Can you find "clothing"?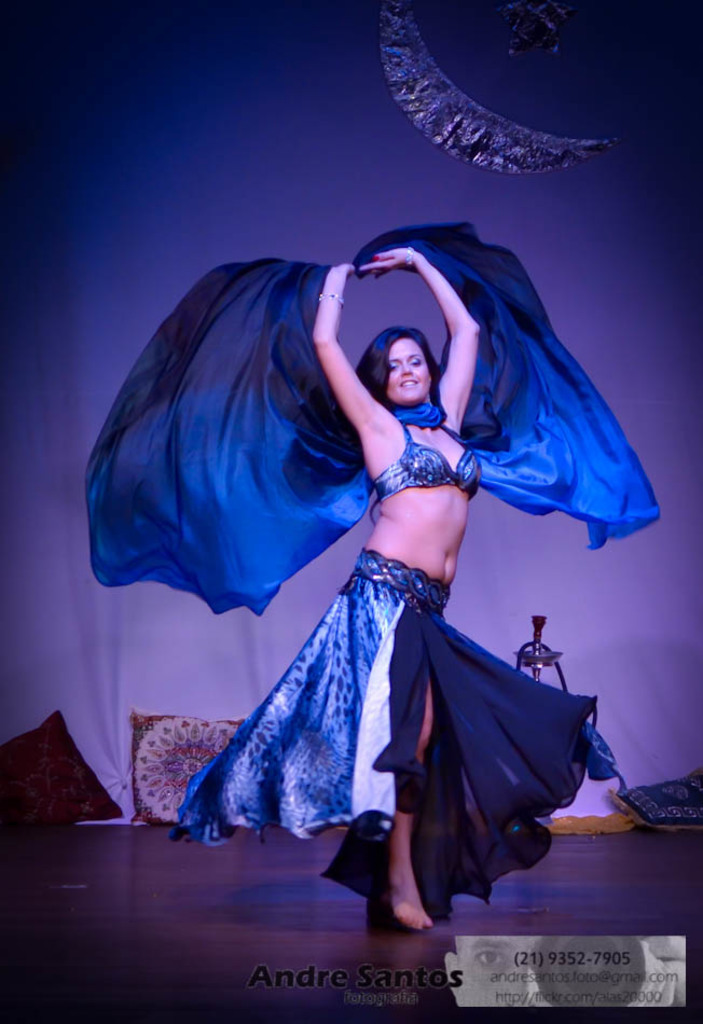
Yes, bounding box: l=164, t=548, r=603, b=922.
